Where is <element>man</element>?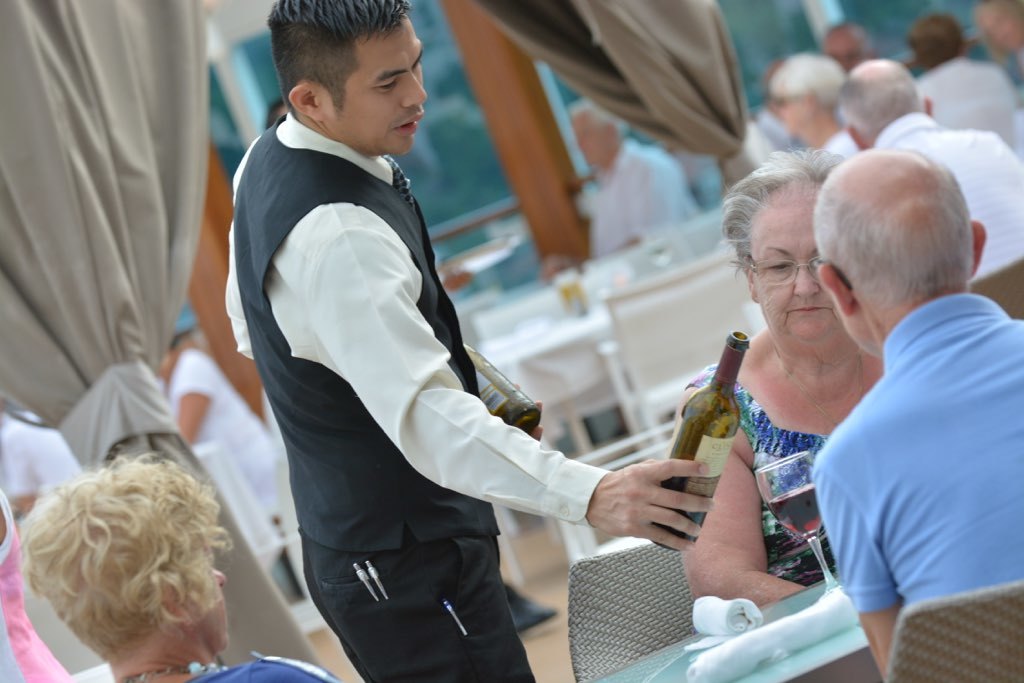
rect(835, 55, 1023, 292).
